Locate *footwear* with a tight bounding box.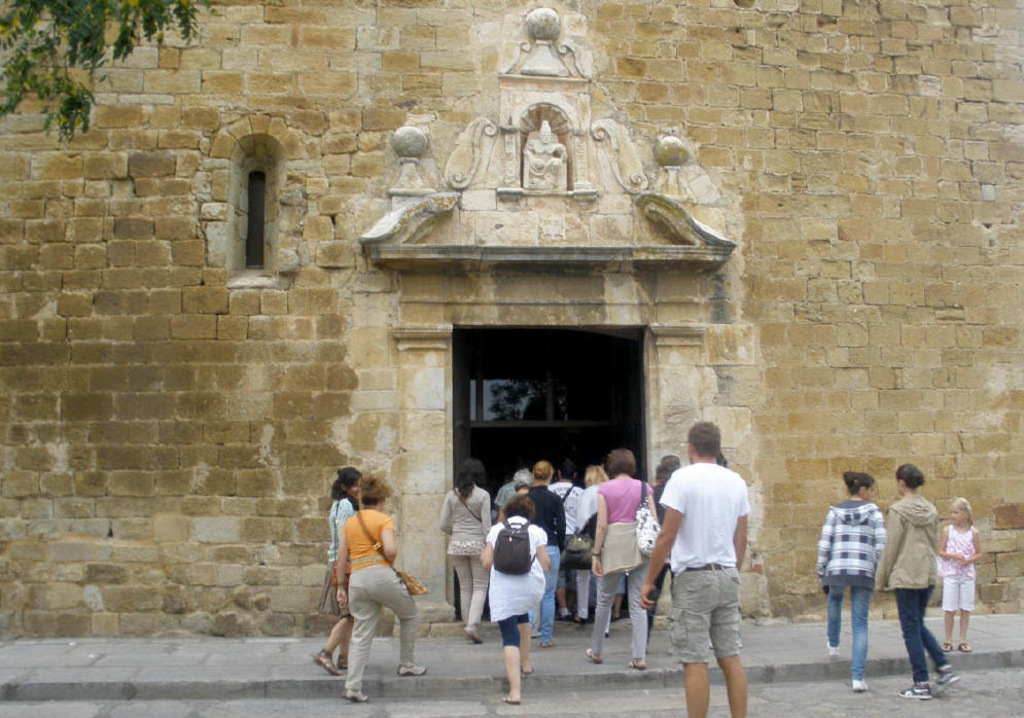
BBox(311, 656, 341, 675).
